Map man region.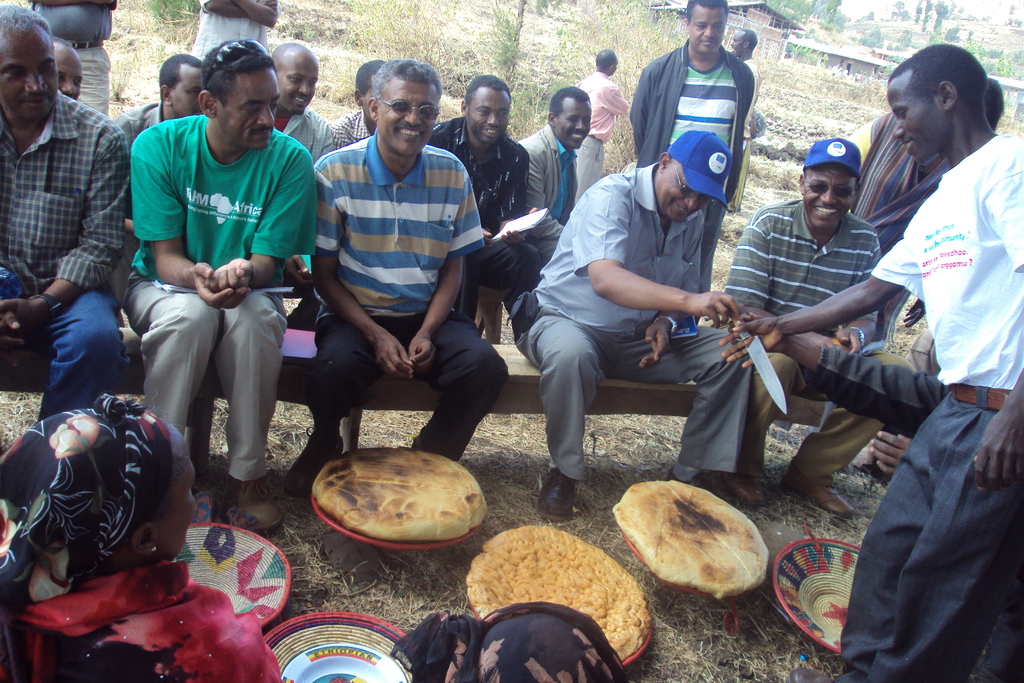
Mapped to detection(573, 48, 630, 207).
